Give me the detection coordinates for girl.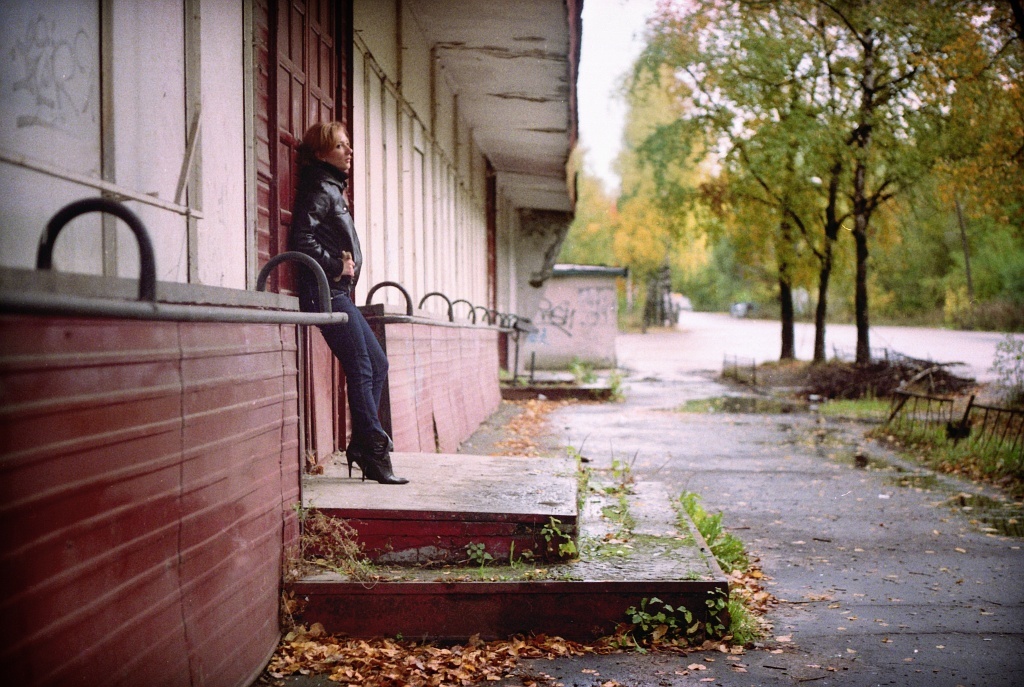
bbox(290, 123, 410, 484).
